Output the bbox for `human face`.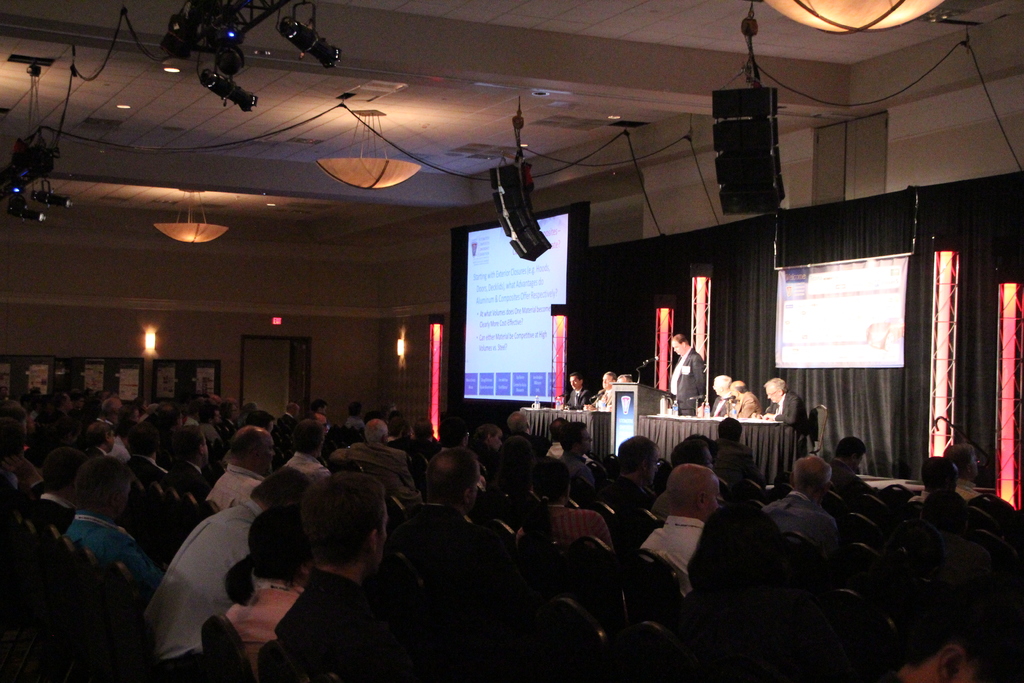
Rect(230, 402, 235, 427).
